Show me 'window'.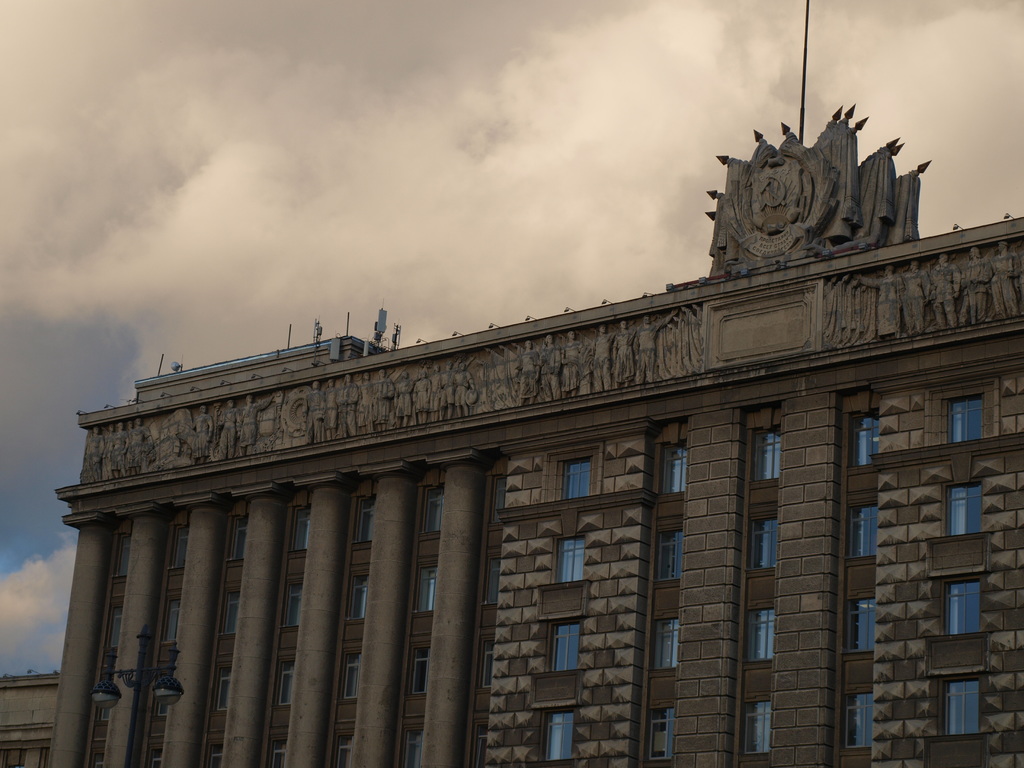
'window' is here: [x1=660, y1=446, x2=693, y2=498].
